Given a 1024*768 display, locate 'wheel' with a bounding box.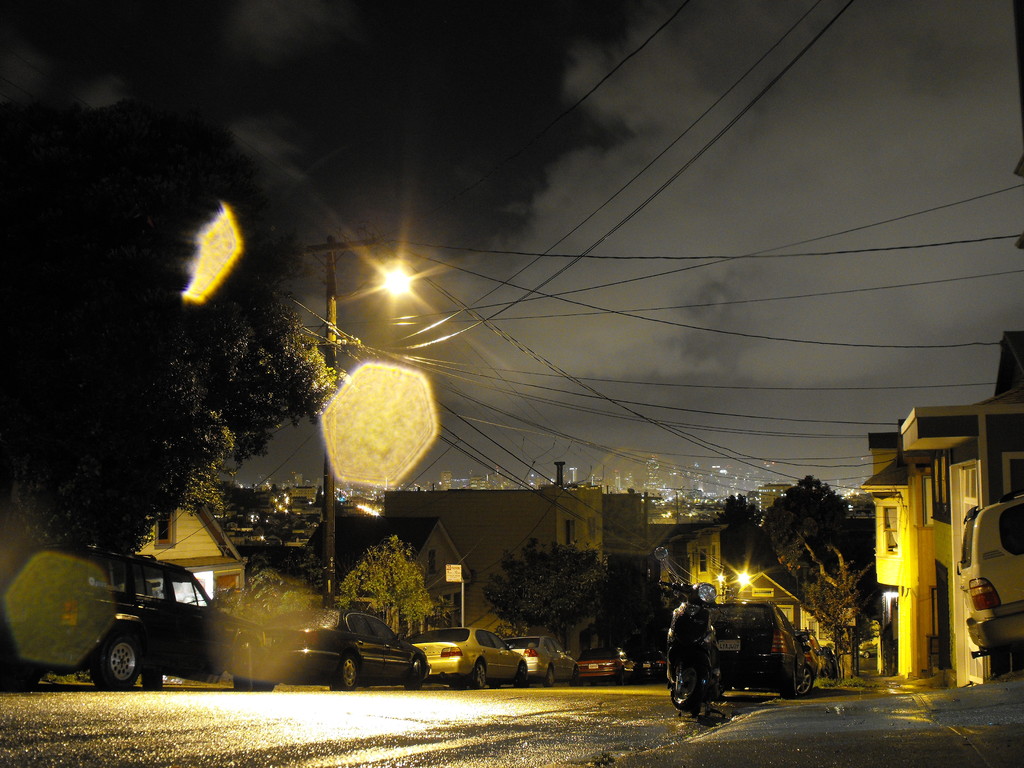
Located: left=799, top=662, right=813, bottom=696.
